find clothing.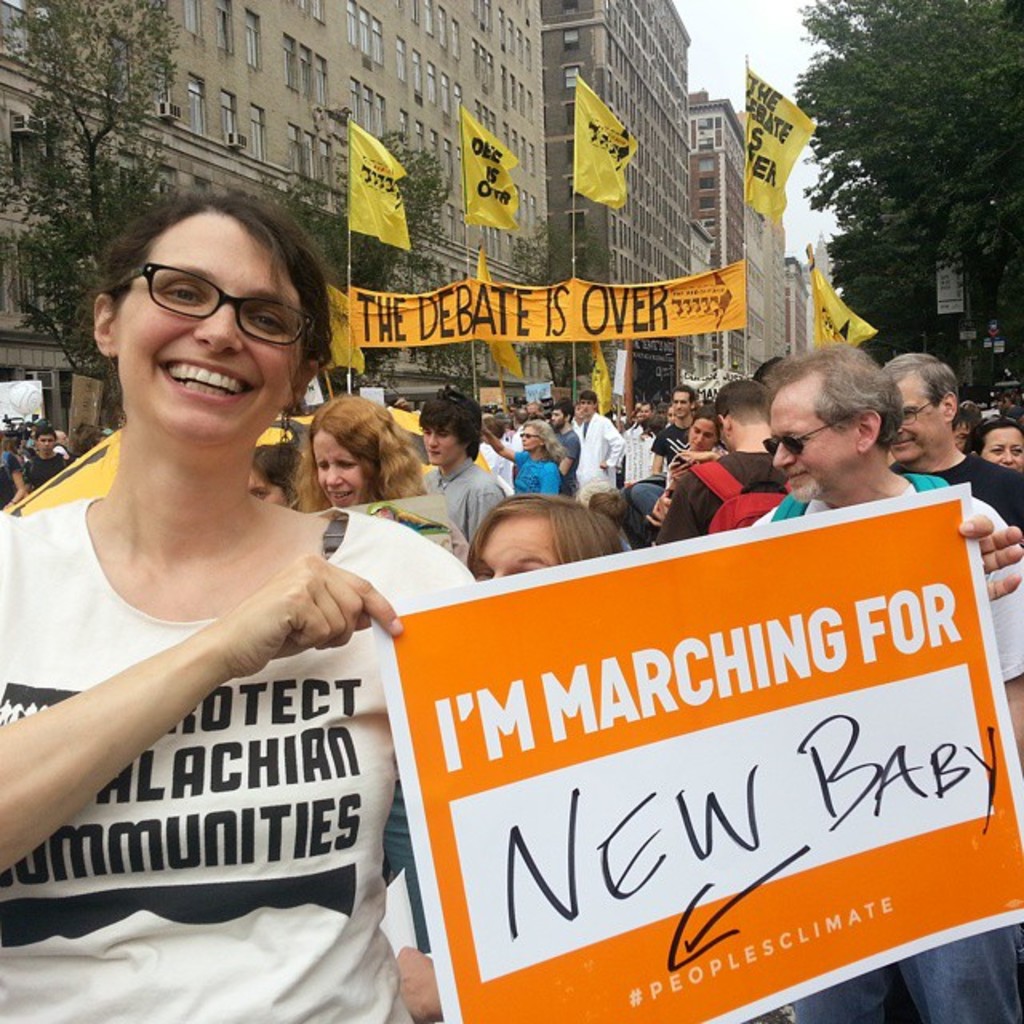
pyautogui.locateOnScreen(426, 437, 515, 608).
